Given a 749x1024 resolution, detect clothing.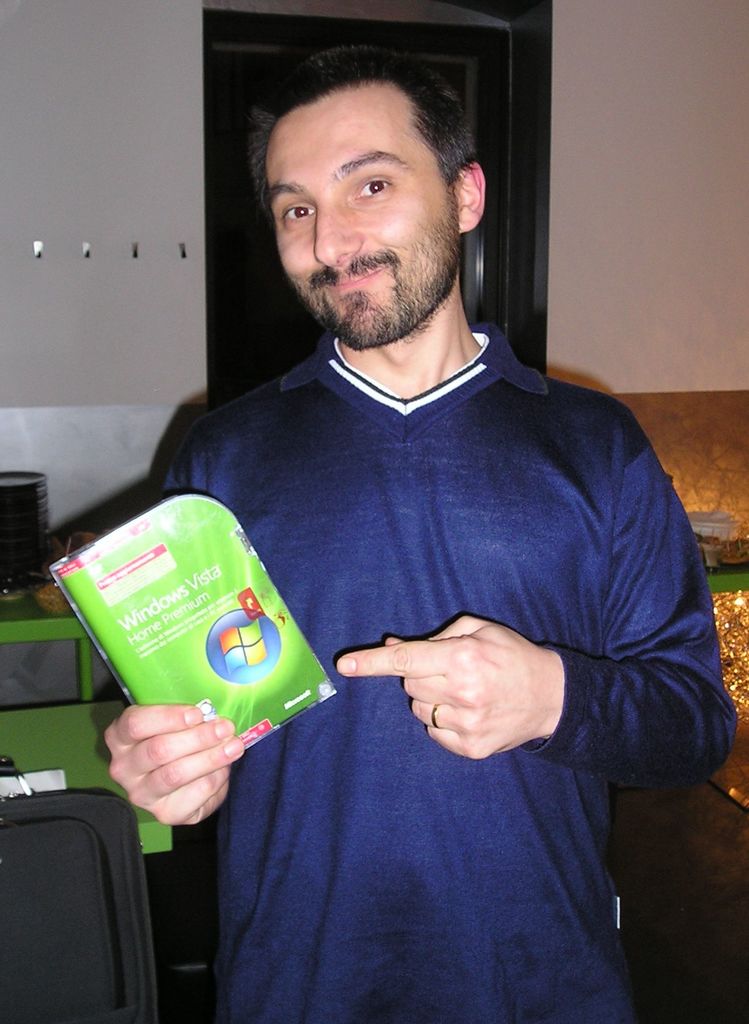
{"left": 135, "top": 296, "right": 677, "bottom": 976}.
